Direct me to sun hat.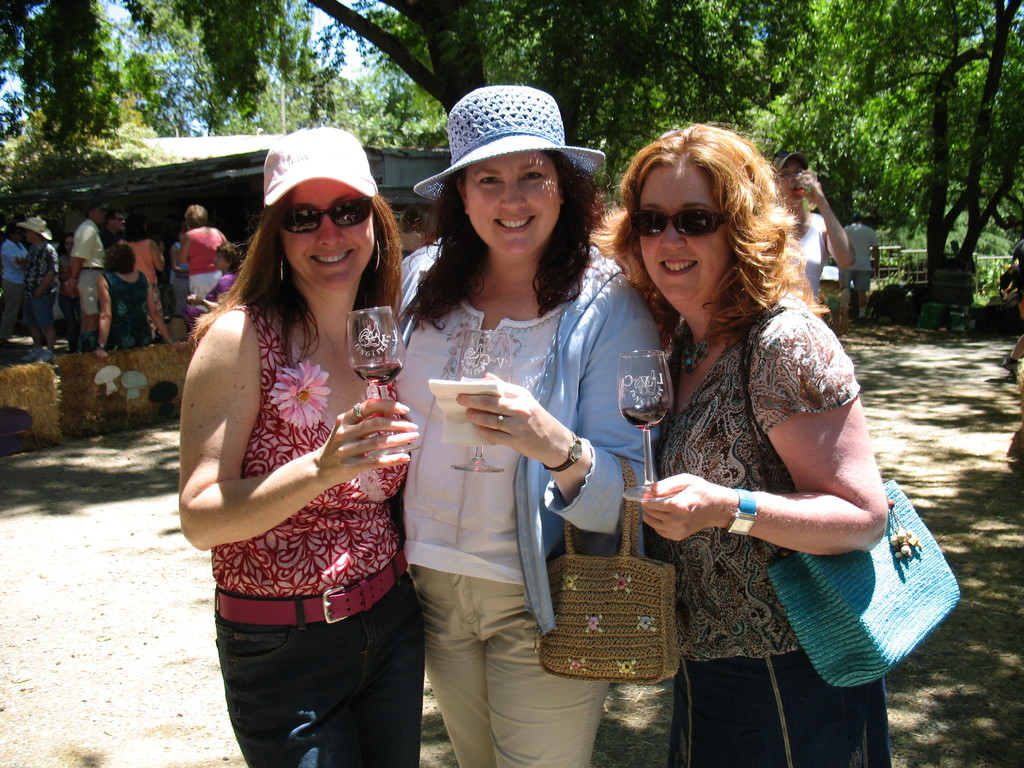
Direction: (259,124,378,207).
